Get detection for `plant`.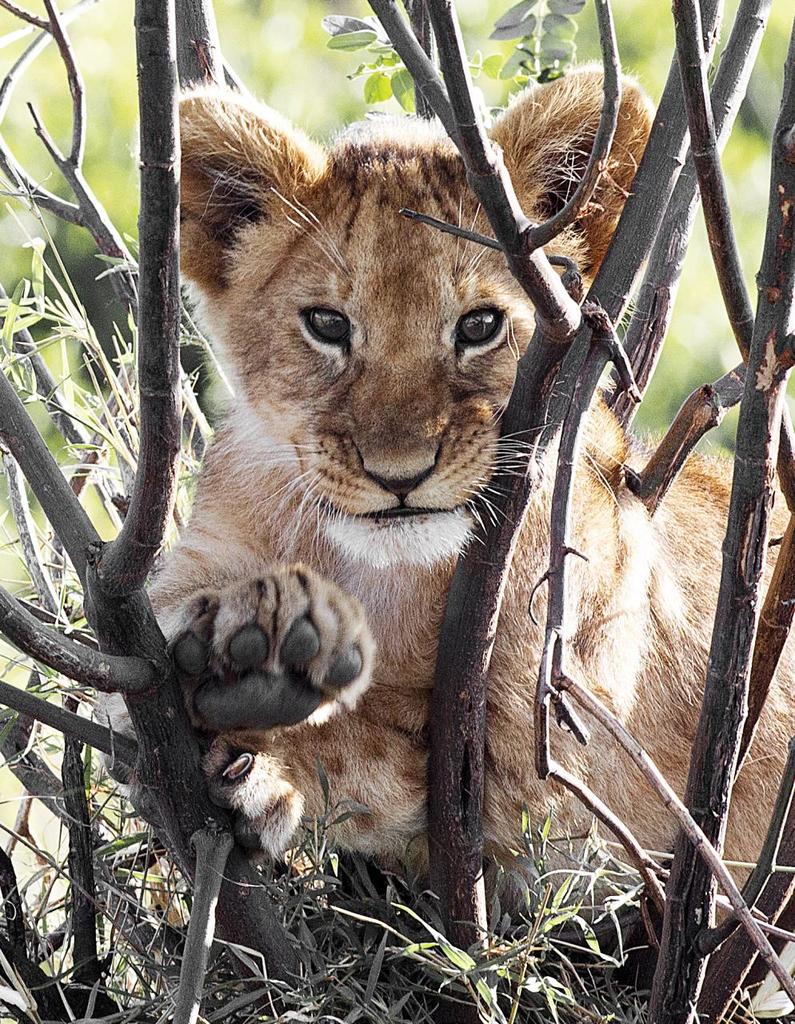
Detection: <bbox>0, 0, 794, 1023</bbox>.
